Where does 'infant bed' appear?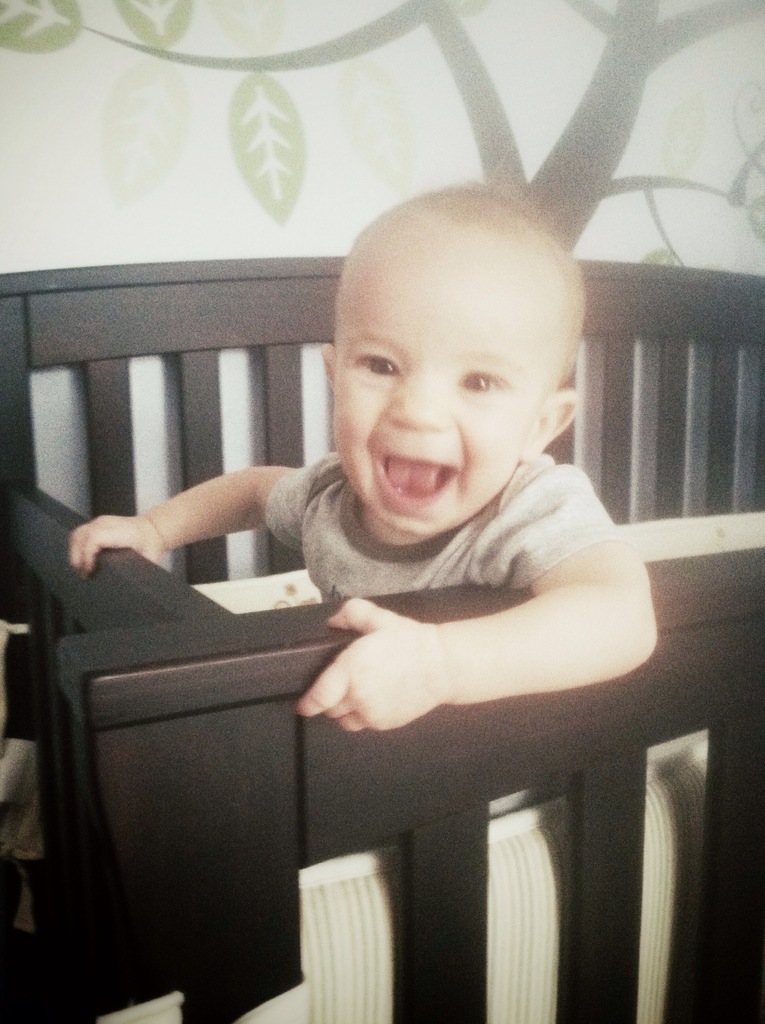
Appears at pyautogui.locateOnScreen(0, 250, 764, 1023).
